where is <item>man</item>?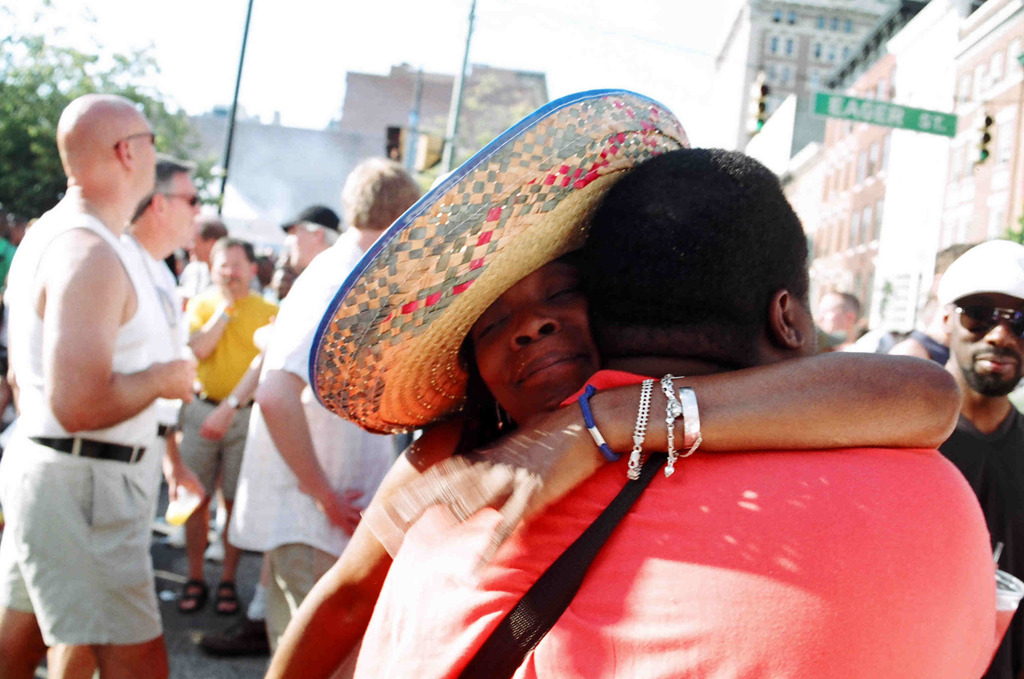
pyautogui.locateOnScreen(177, 237, 276, 617).
